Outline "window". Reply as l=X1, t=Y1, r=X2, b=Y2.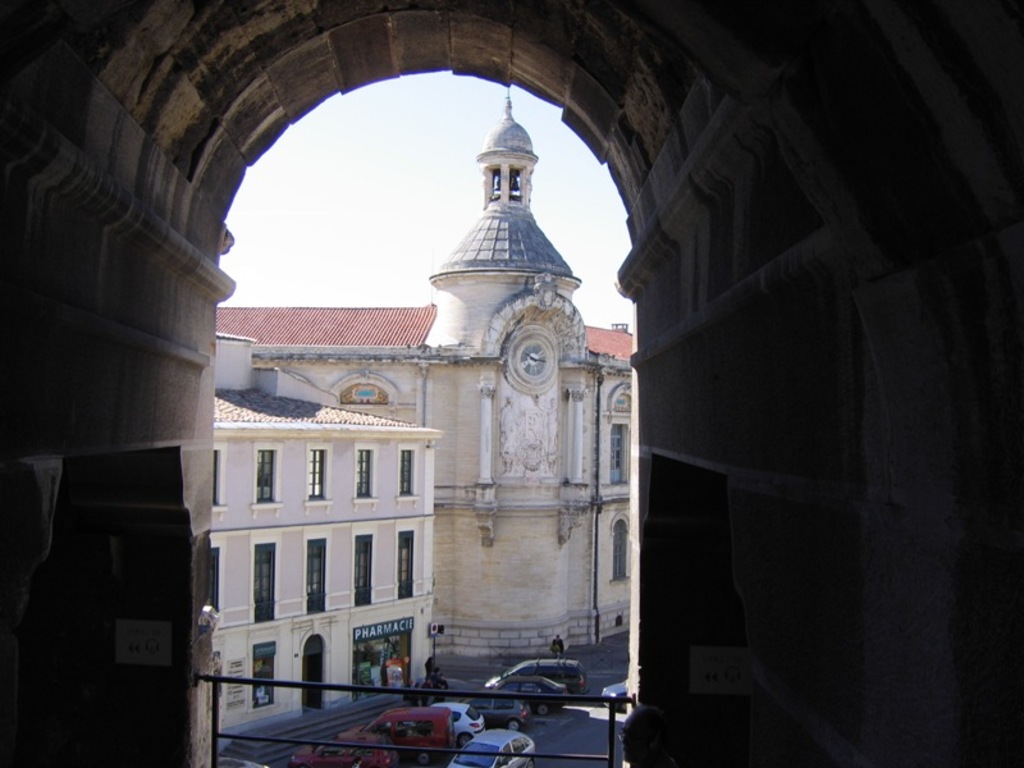
l=605, t=512, r=627, b=585.
